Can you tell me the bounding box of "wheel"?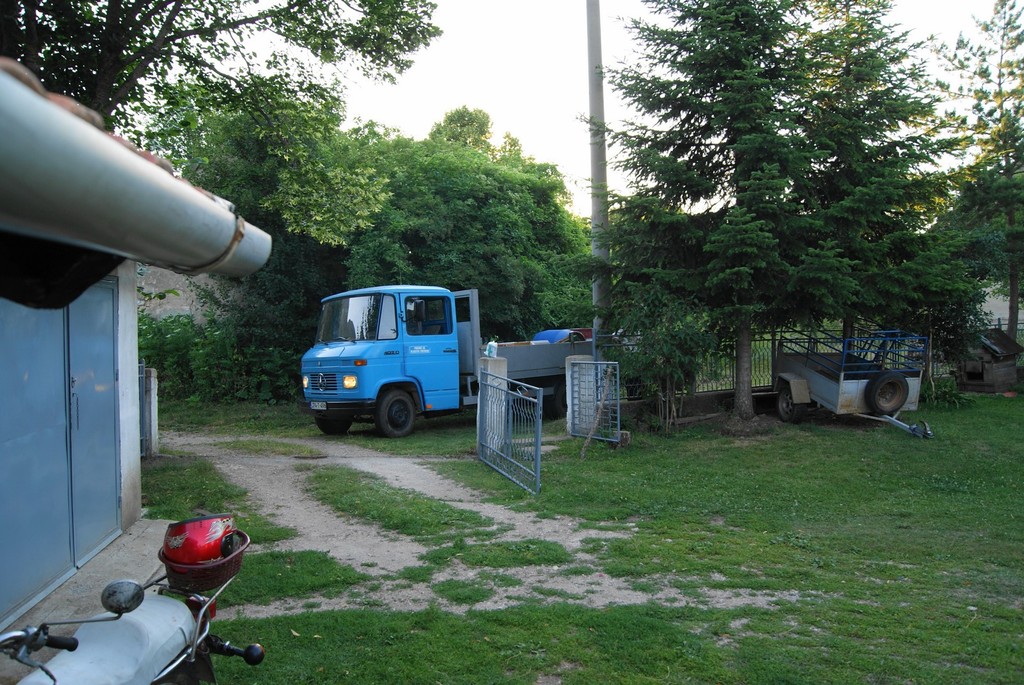
[left=866, top=370, right=908, bottom=414].
